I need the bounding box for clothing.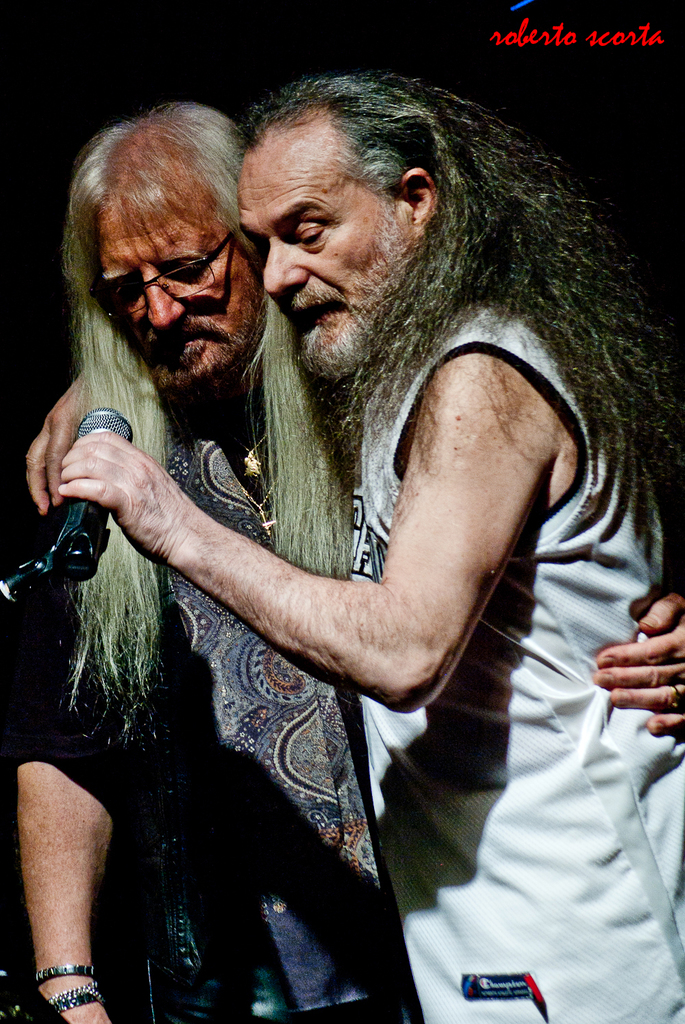
Here it is: [left=0, top=579, right=396, bottom=1007].
